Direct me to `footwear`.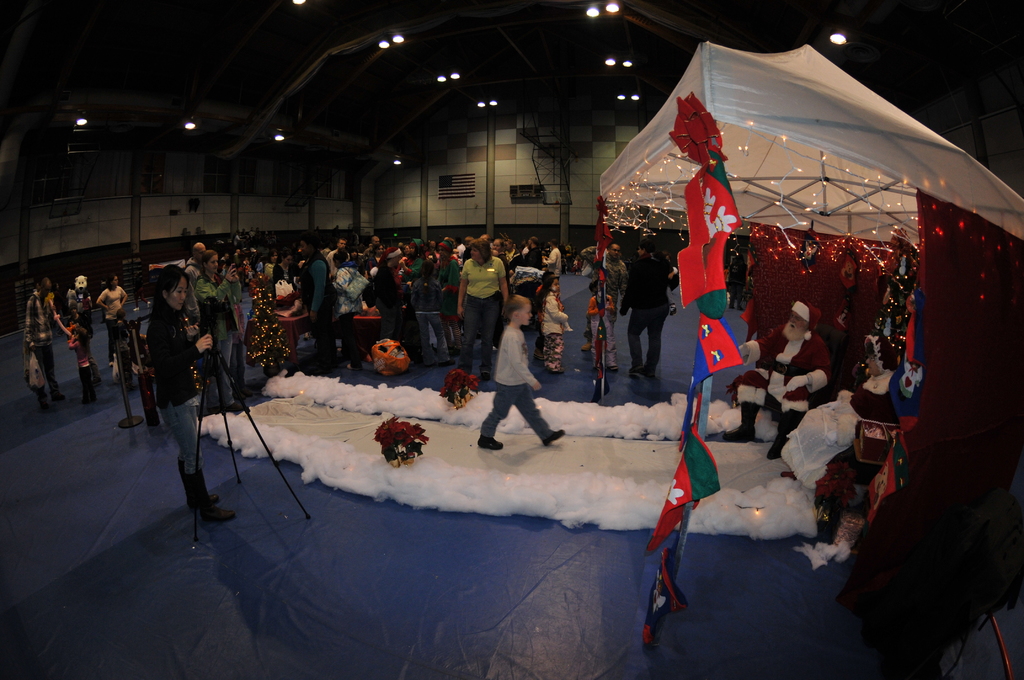
Direction: BBox(627, 365, 643, 373).
